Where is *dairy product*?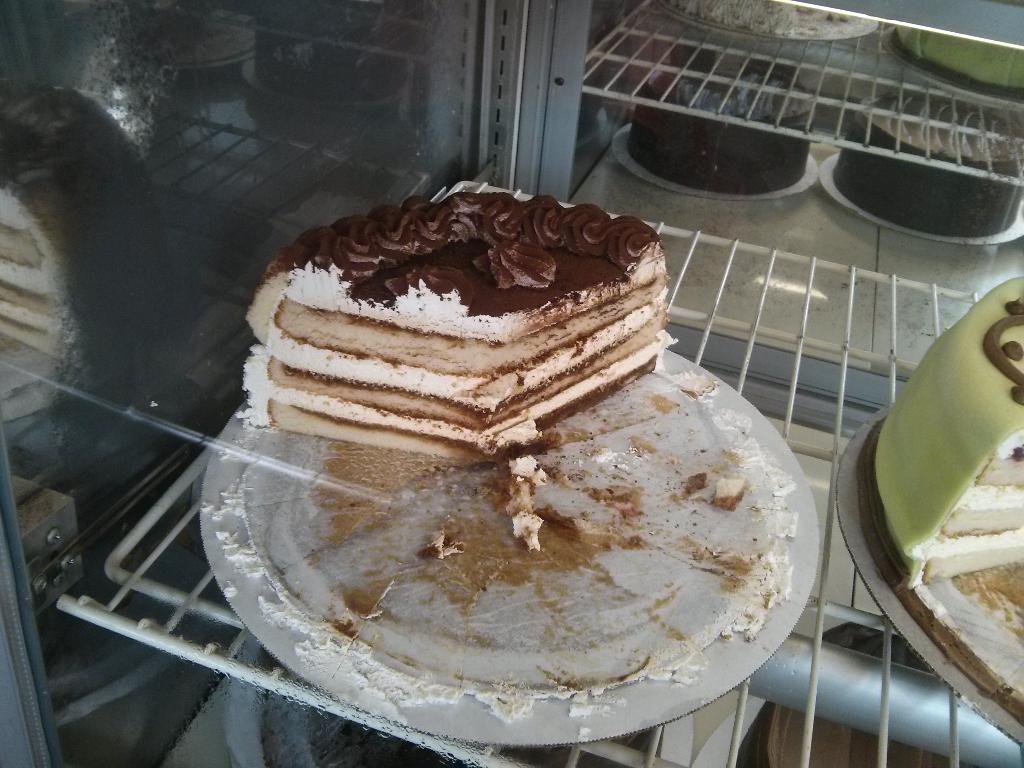
(9, 81, 156, 364).
